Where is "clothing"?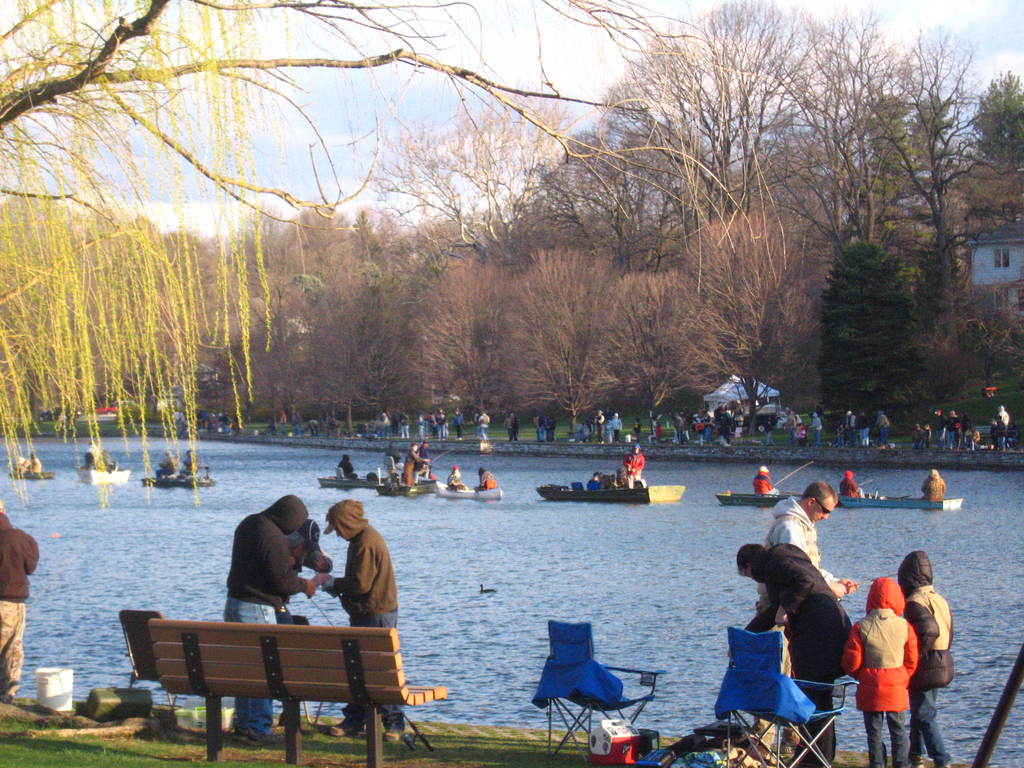
crop(924, 478, 941, 504).
